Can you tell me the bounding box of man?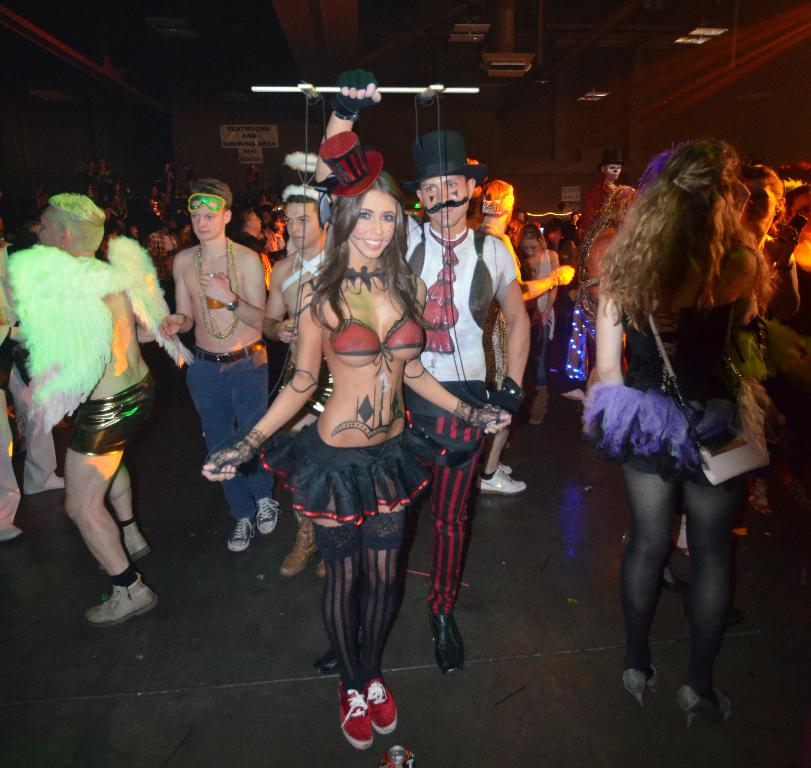
[x1=579, y1=150, x2=620, y2=239].
